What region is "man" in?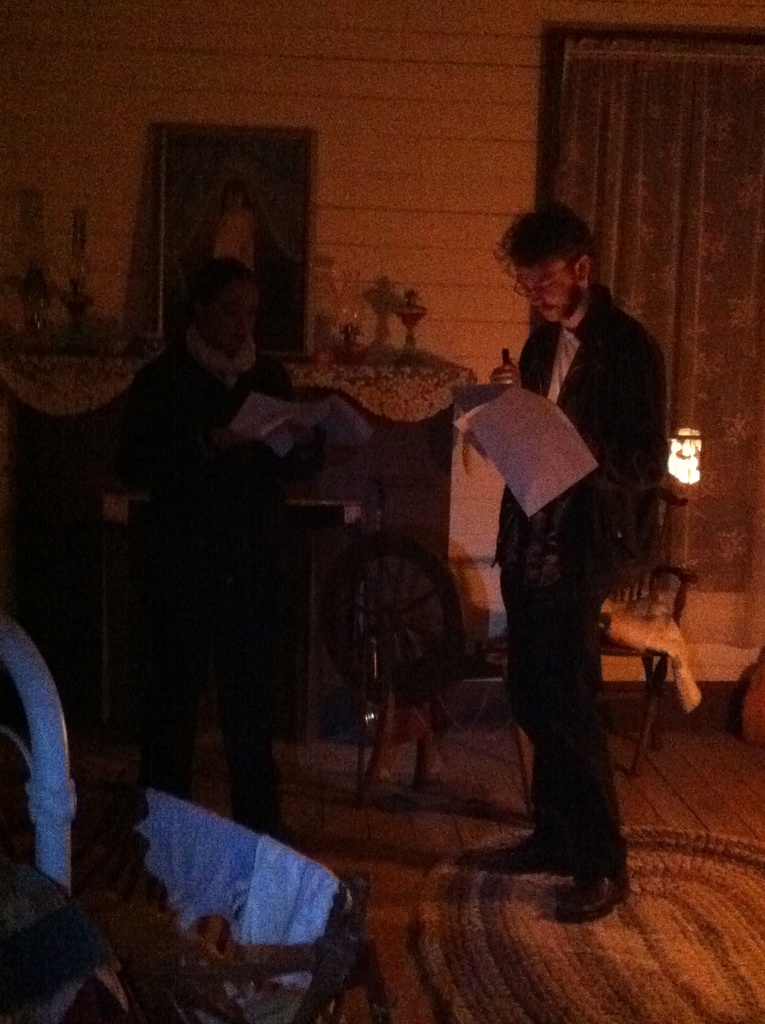
[x1=449, y1=228, x2=684, y2=915].
